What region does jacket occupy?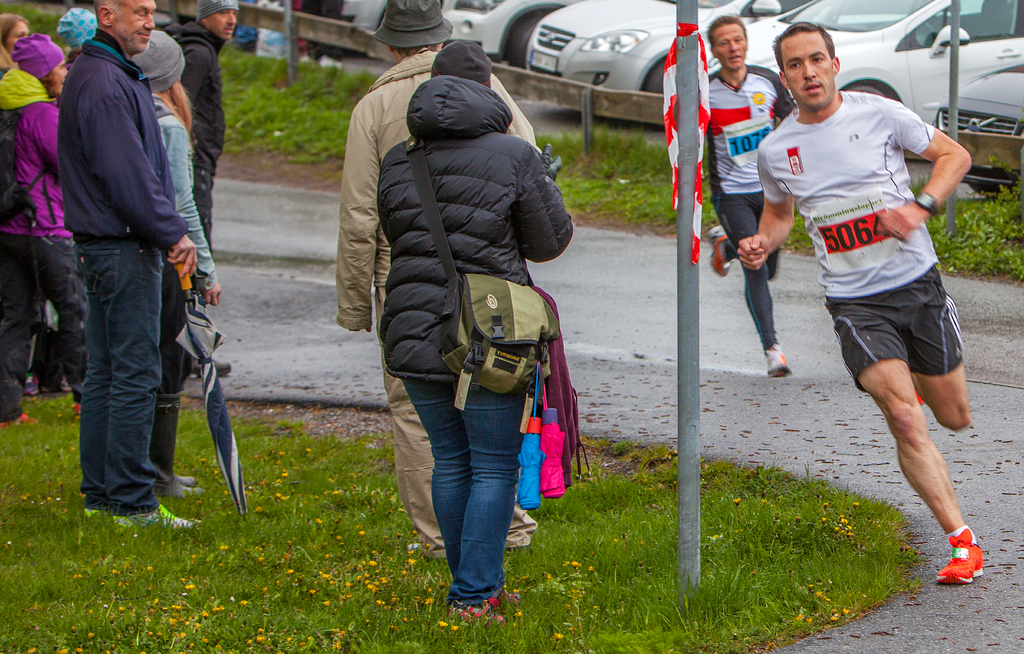
x1=147 y1=91 x2=212 y2=283.
